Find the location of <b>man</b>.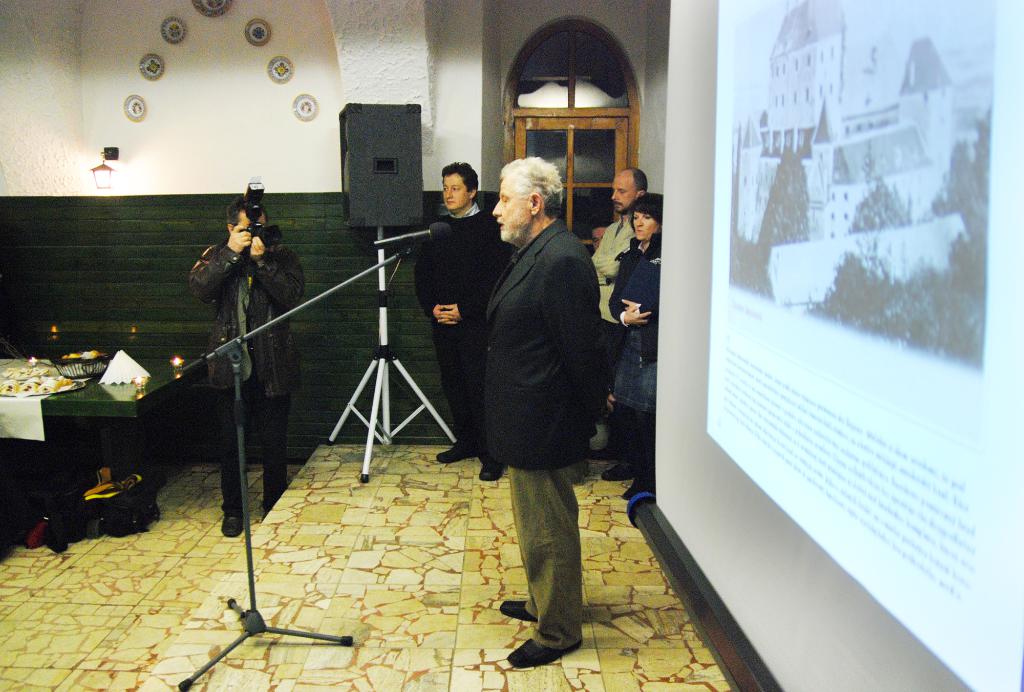
Location: (x1=574, y1=167, x2=639, y2=447).
